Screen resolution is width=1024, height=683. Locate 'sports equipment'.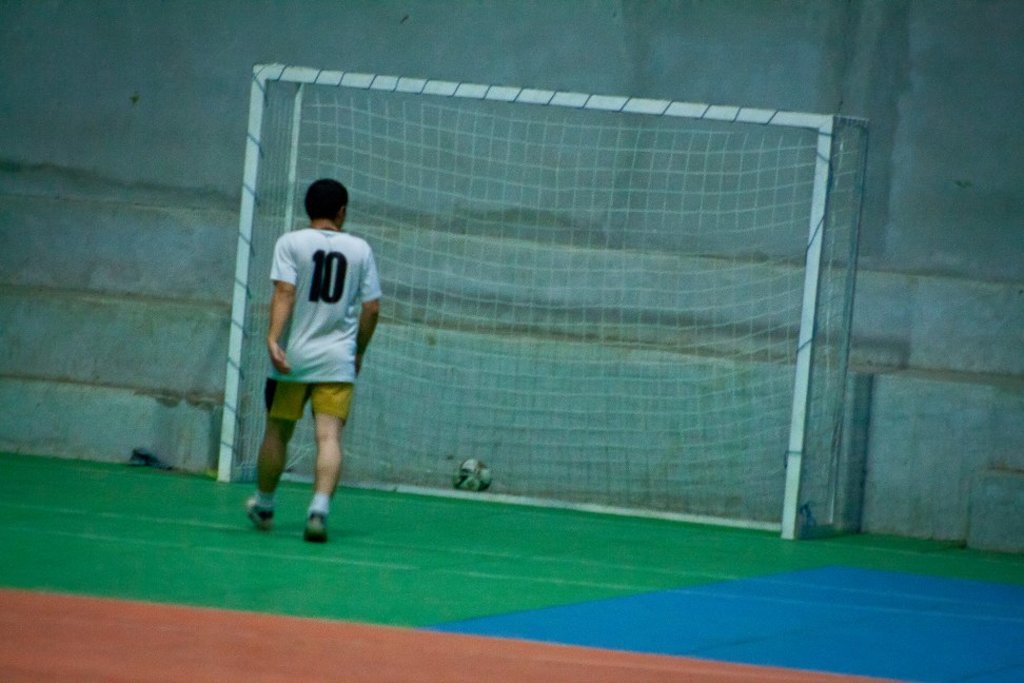
bbox=[448, 454, 495, 491].
